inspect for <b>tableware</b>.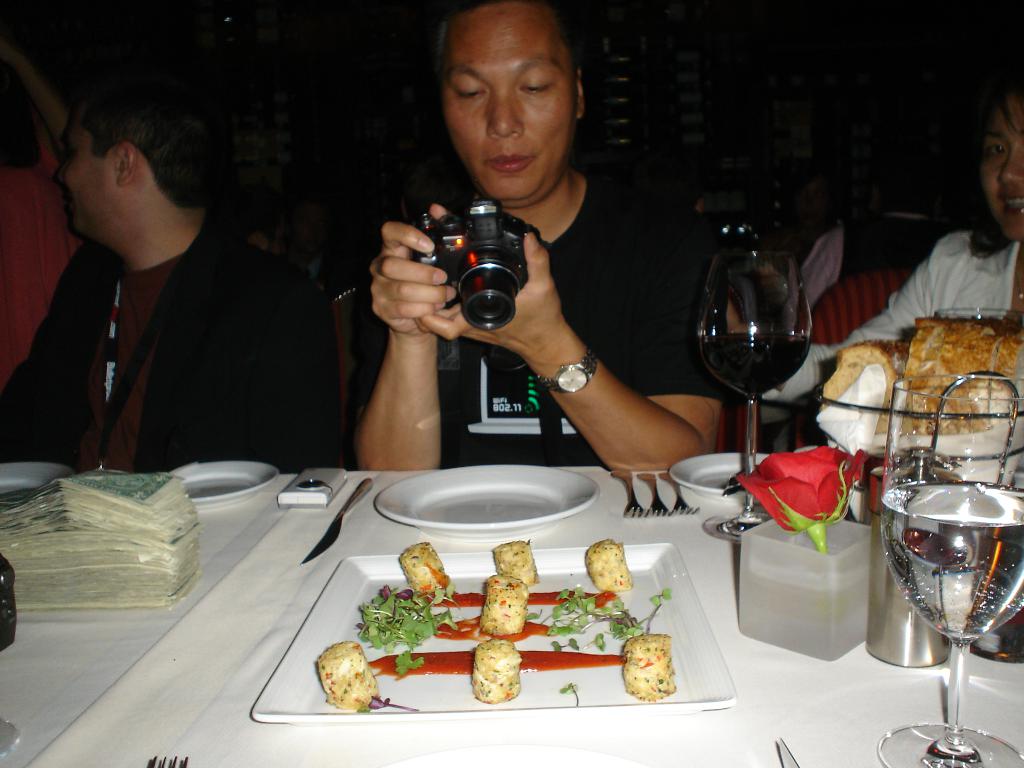
Inspection: box(374, 458, 595, 542).
